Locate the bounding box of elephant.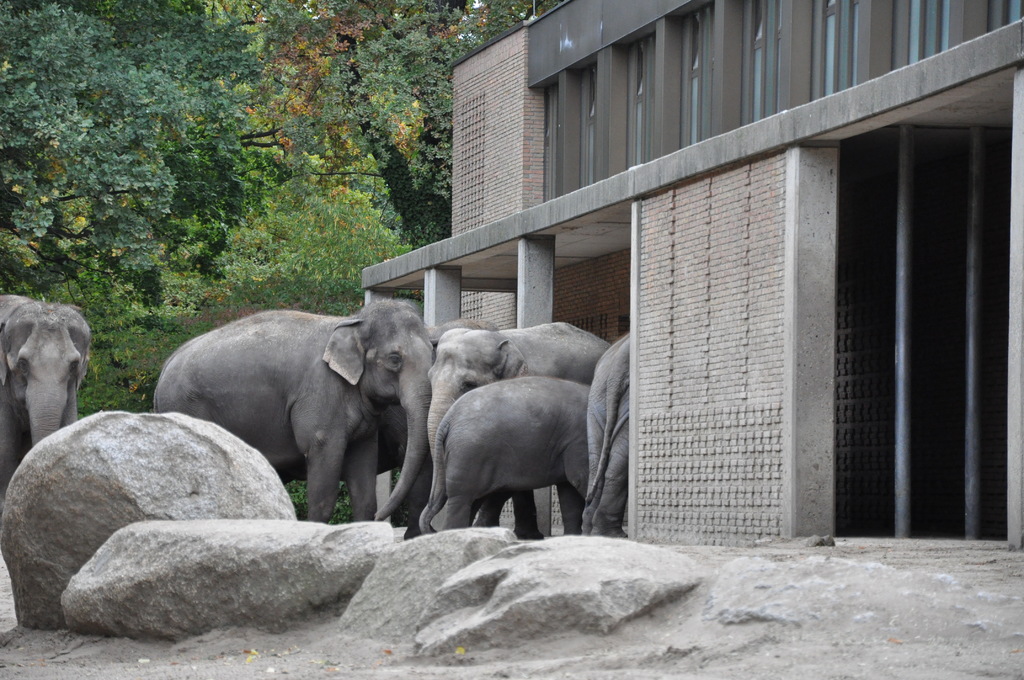
Bounding box: 152 304 434 526.
